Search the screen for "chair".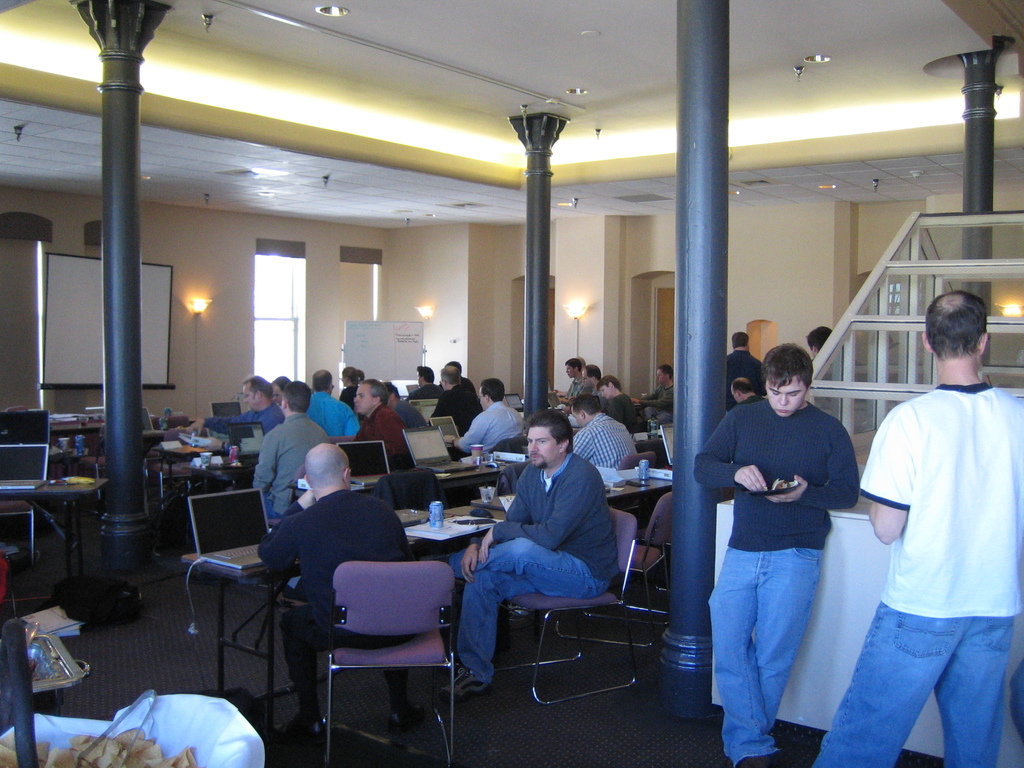
Found at x1=374 y1=470 x2=447 y2=516.
